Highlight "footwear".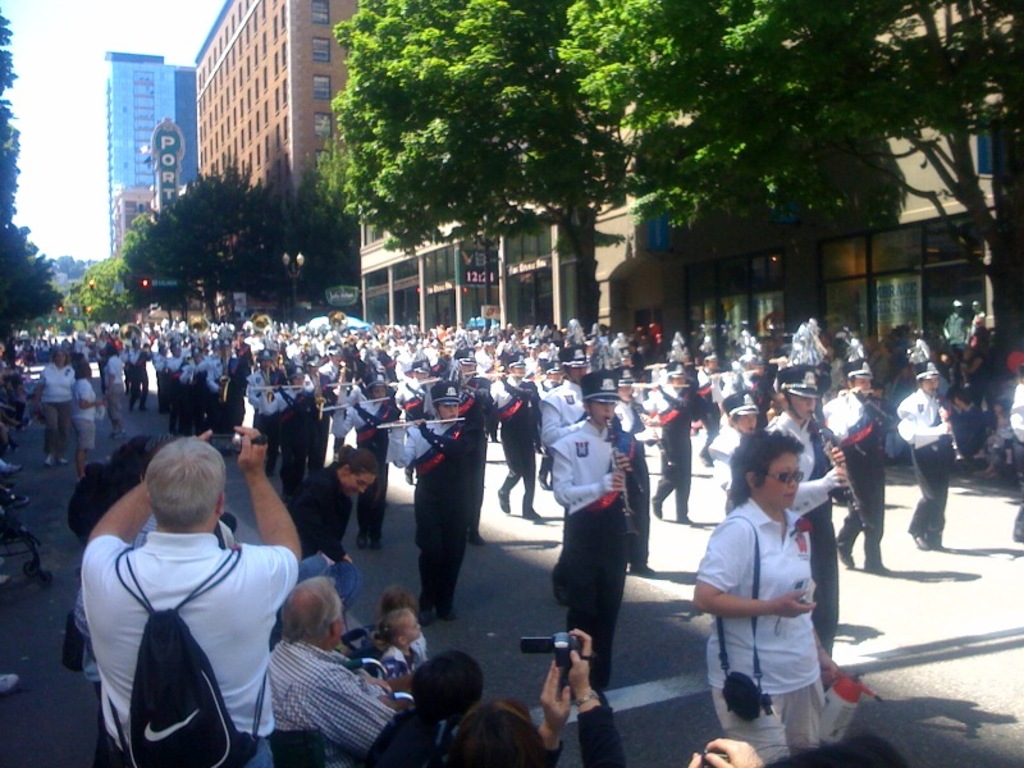
Highlighted region: Rect(499, 489, 509, 517).
